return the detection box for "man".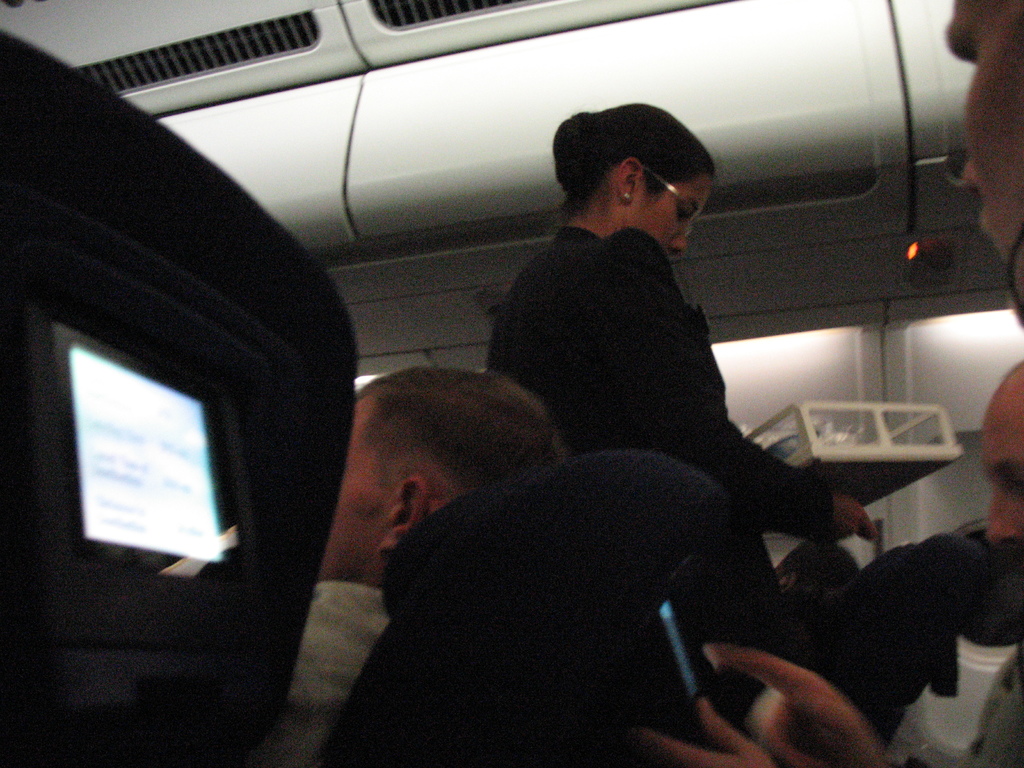
(x1=623, y1=0, x2=1023, y2=767).
